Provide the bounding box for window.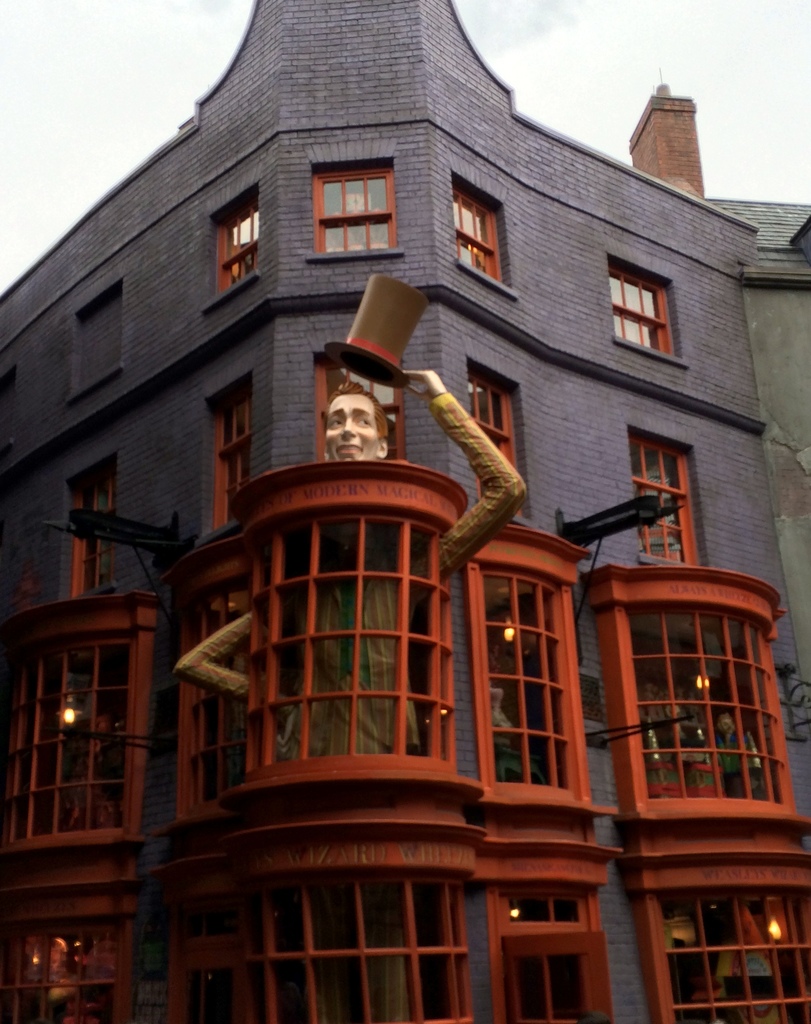
{"left": 312, "top": 161, "right": 400, "bottom": 251}.
